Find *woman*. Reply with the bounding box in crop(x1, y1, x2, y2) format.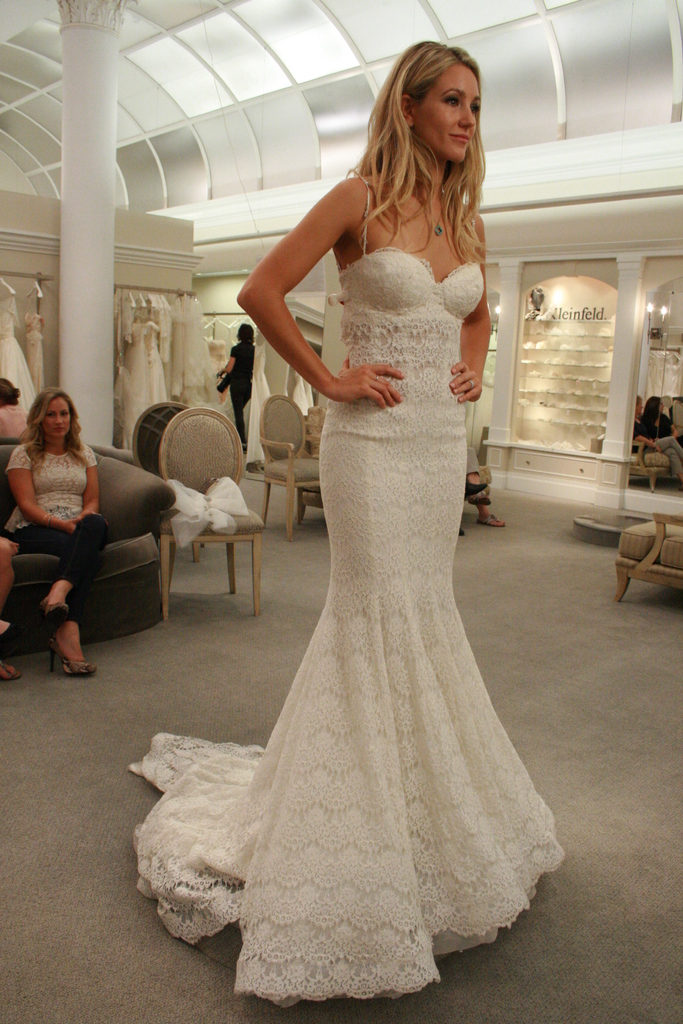
crop(3, 385, 106, 679).
